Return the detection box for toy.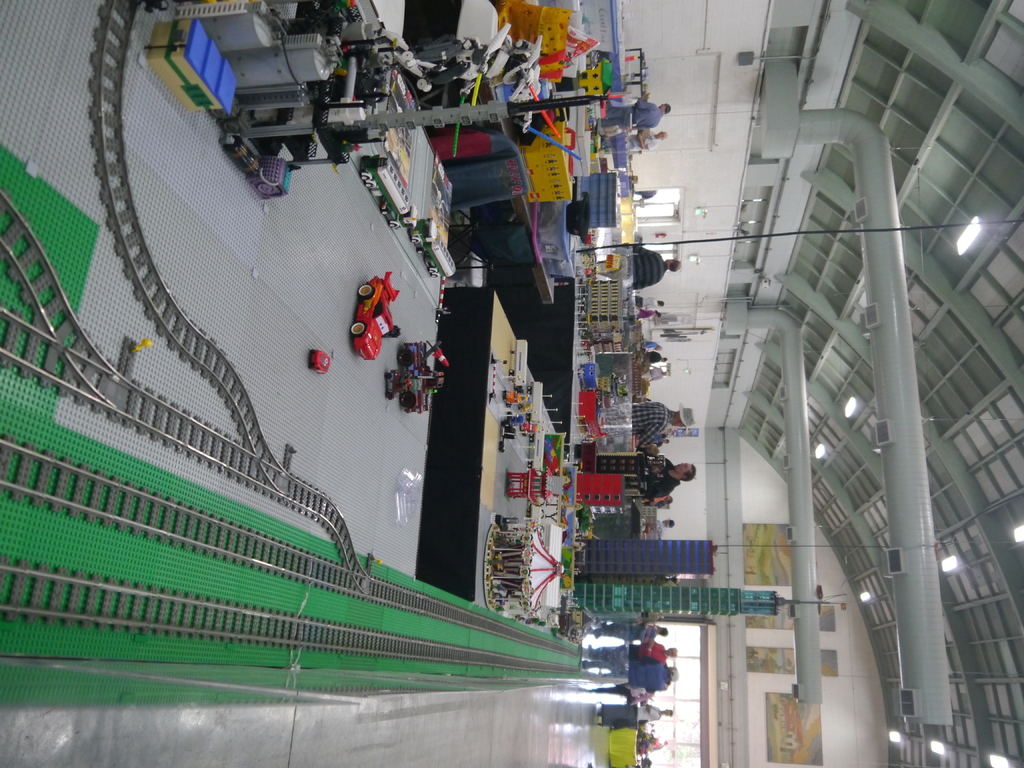
349, 271, 403, 363.
